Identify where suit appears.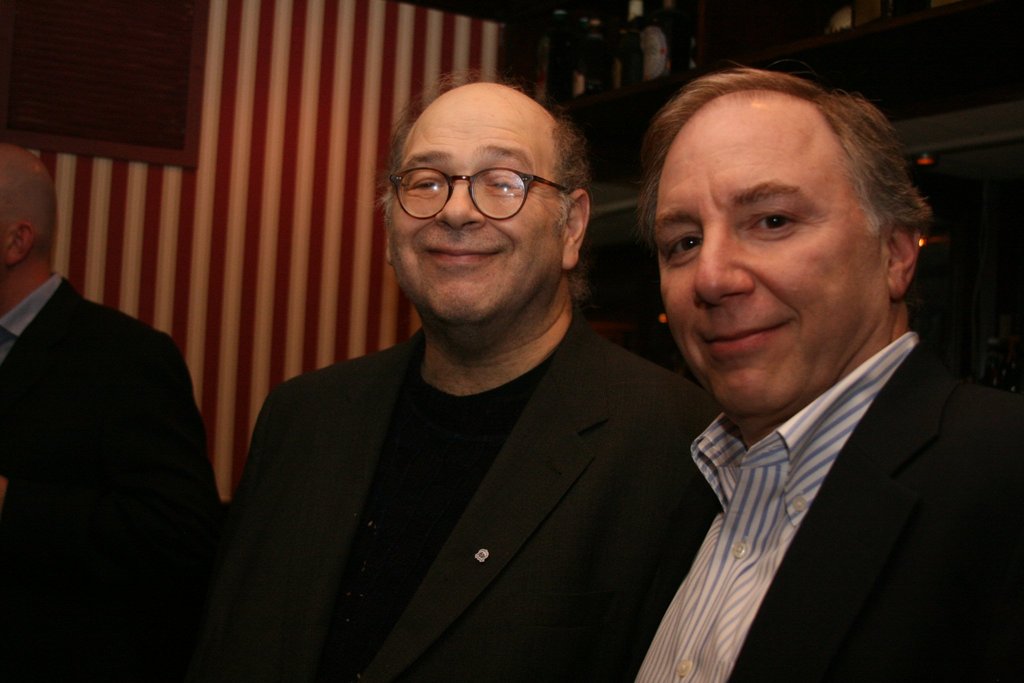
Appears at 209,327,721,682.
